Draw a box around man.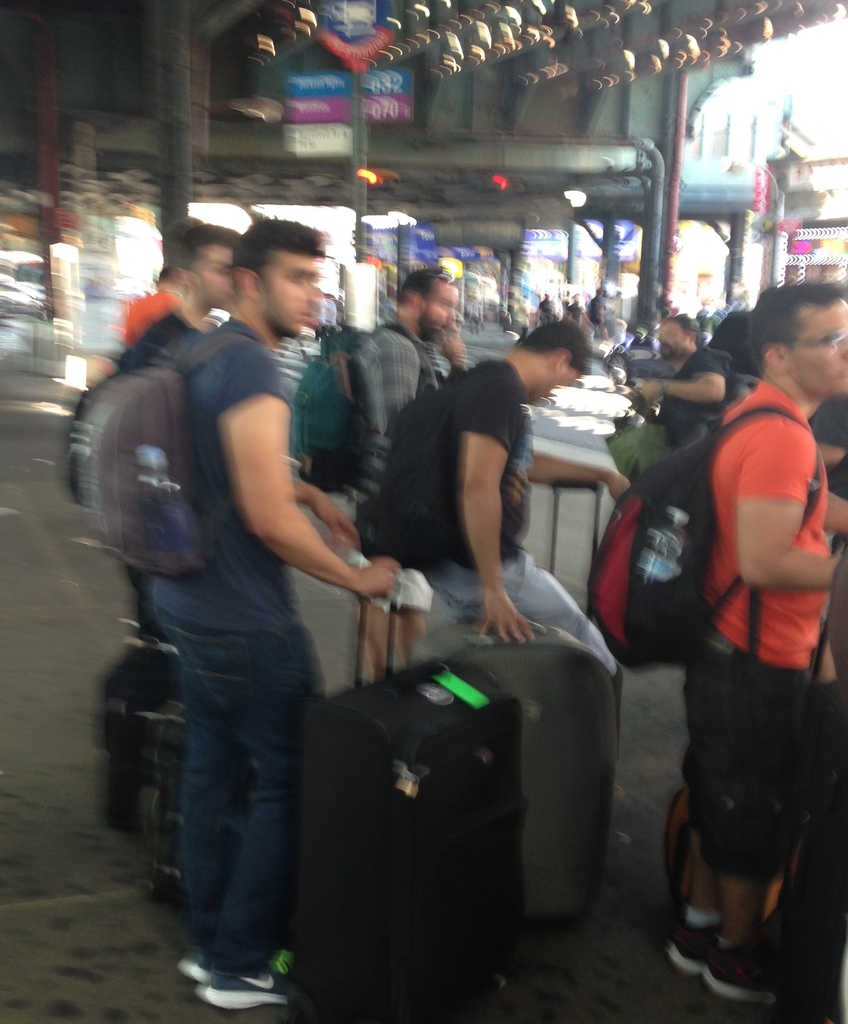
<bbox>119, 227, 242, 642</bbox>.
